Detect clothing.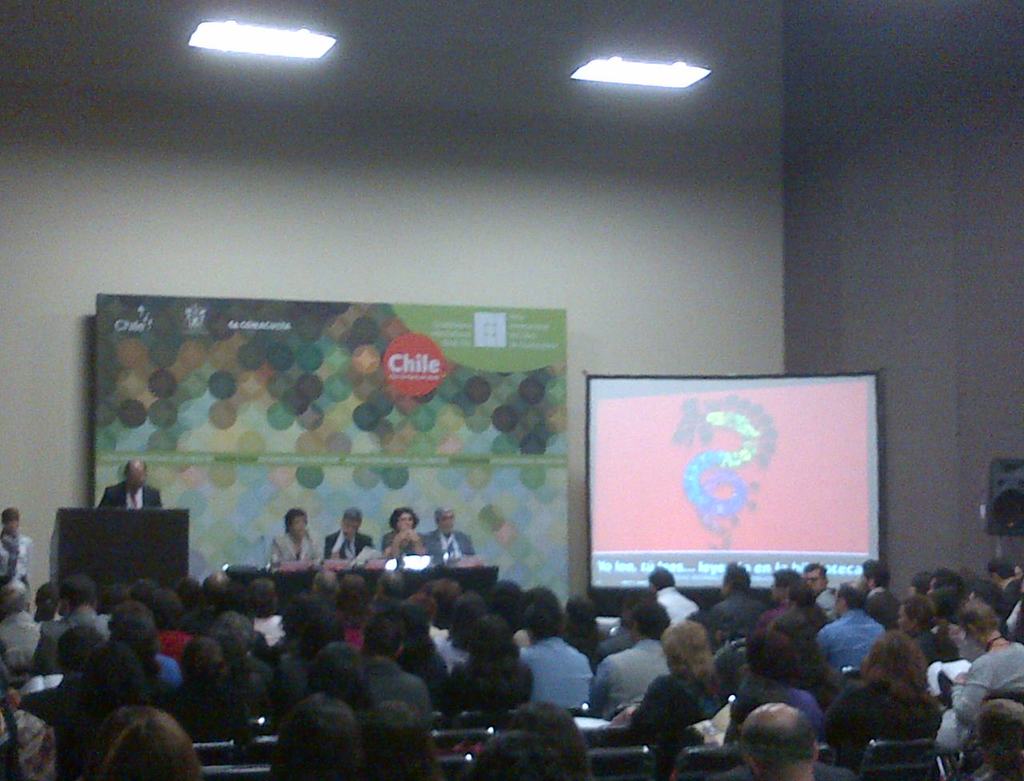
Detected at (427,525,472,560).
